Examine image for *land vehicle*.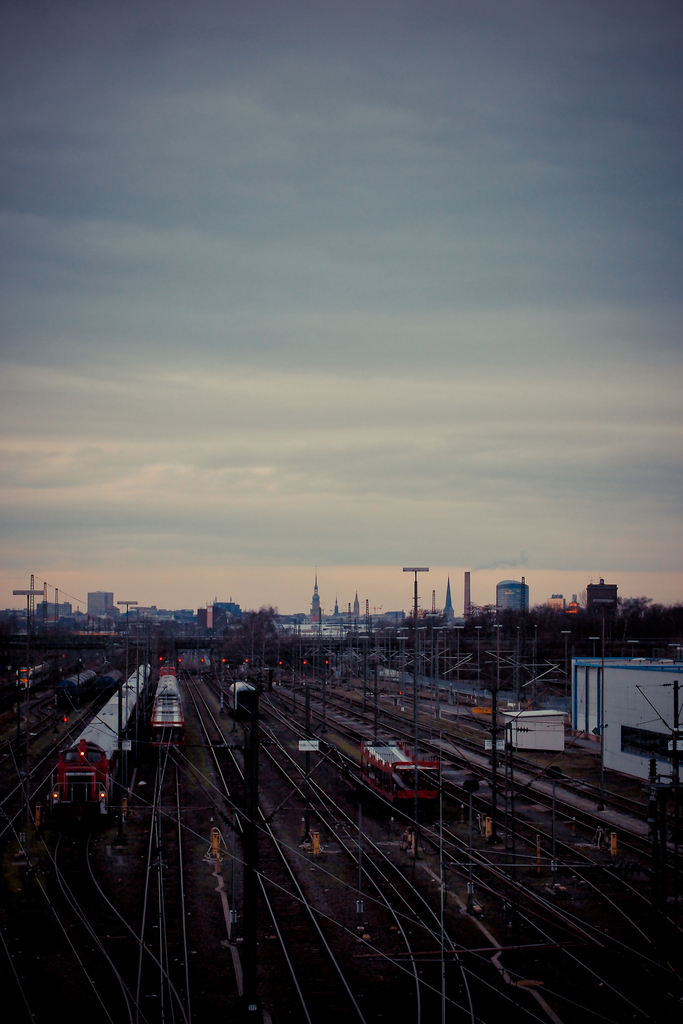
Examination result: [left=38, top=667, right=149, bottom=833].
